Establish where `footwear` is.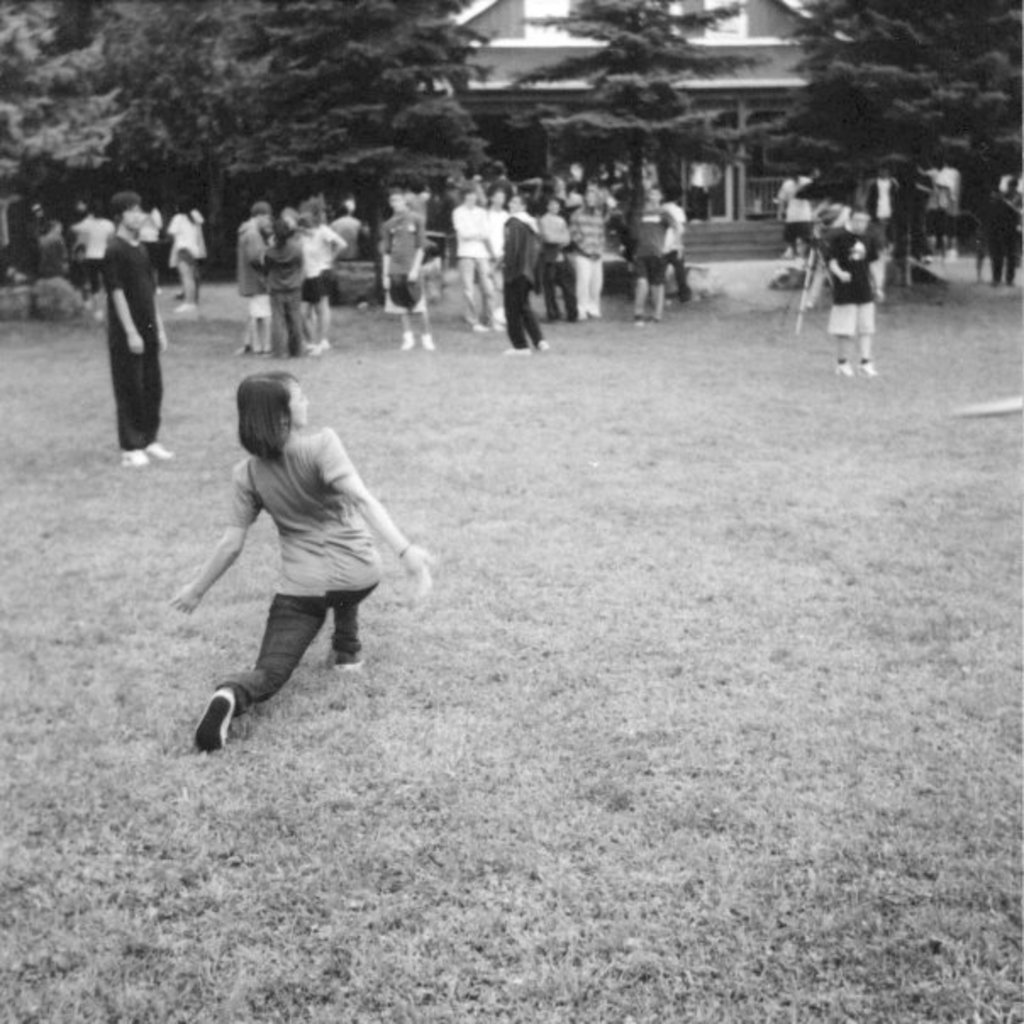
Established at detection(573, 309, 582, 320).
